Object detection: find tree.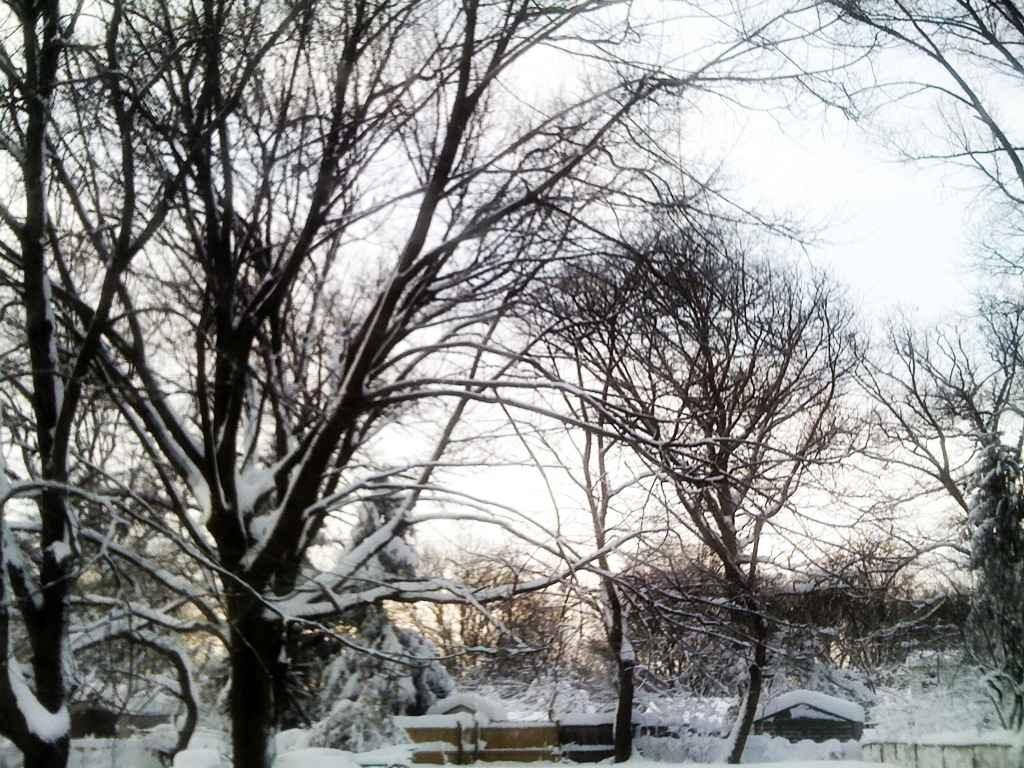
locate(0, 0, 326, 767).
